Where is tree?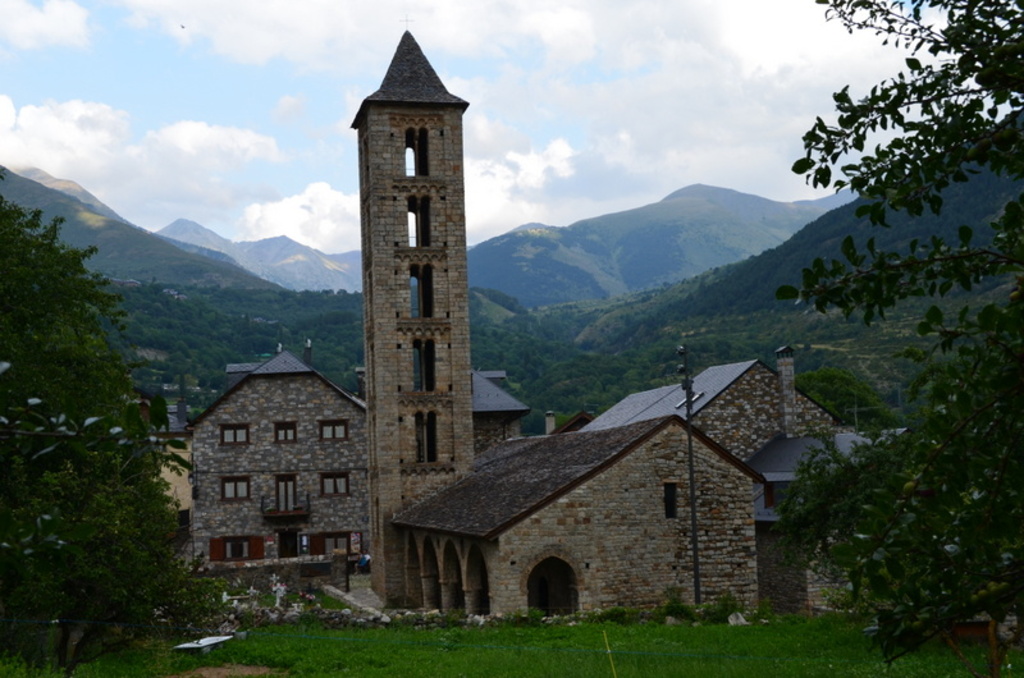
rect(776, 0, 1023, 677).
